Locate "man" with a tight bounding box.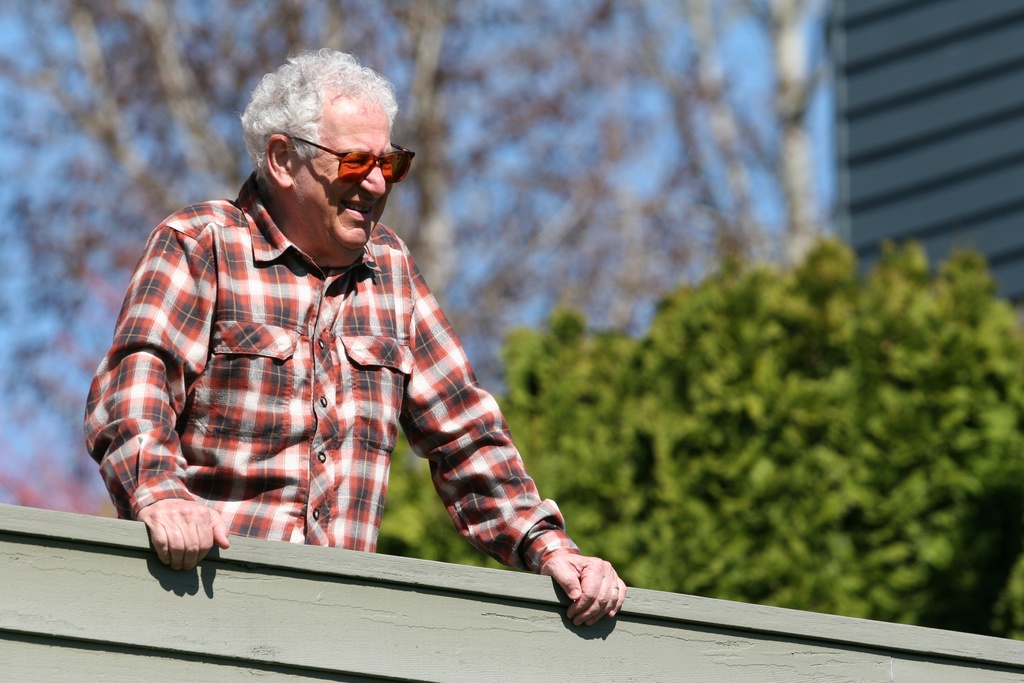
86:35:662:605.
